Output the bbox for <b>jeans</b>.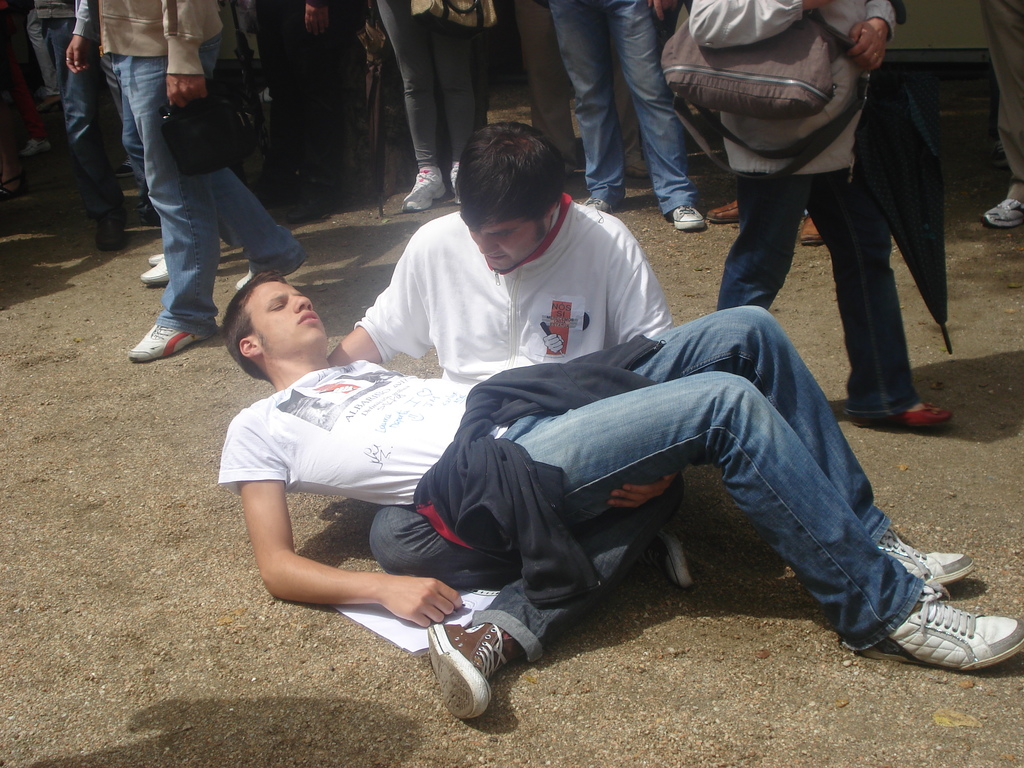
[501, 304, 925, 653].
